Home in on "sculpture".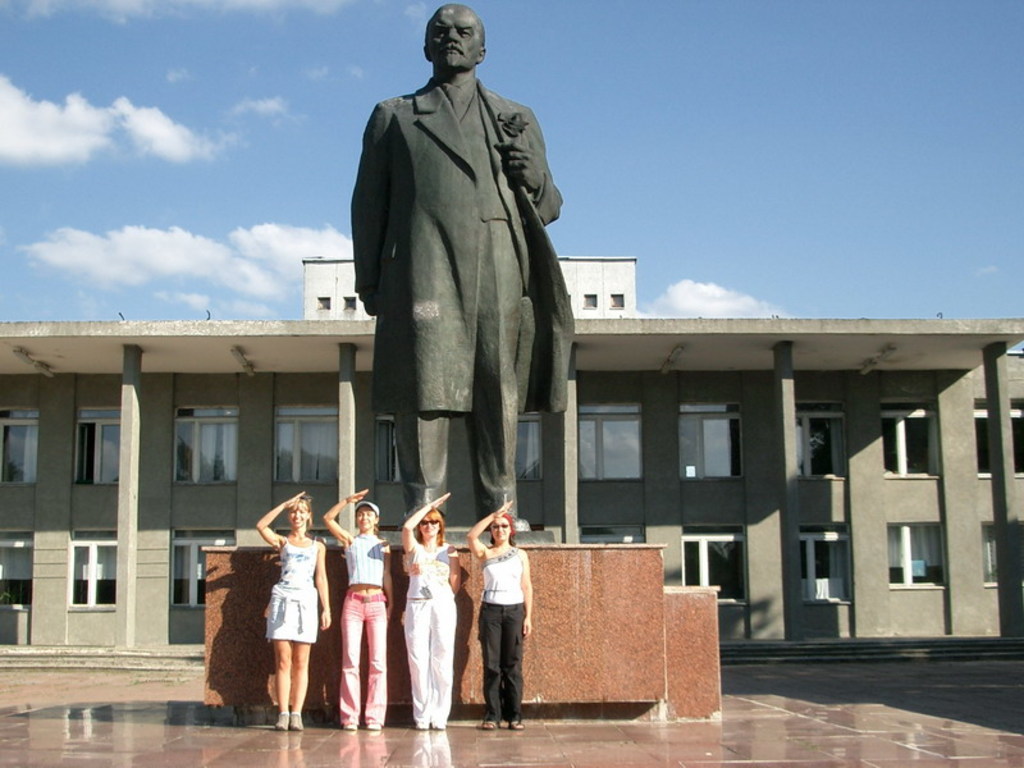
Homed in at (335, 0, 617, 534).
